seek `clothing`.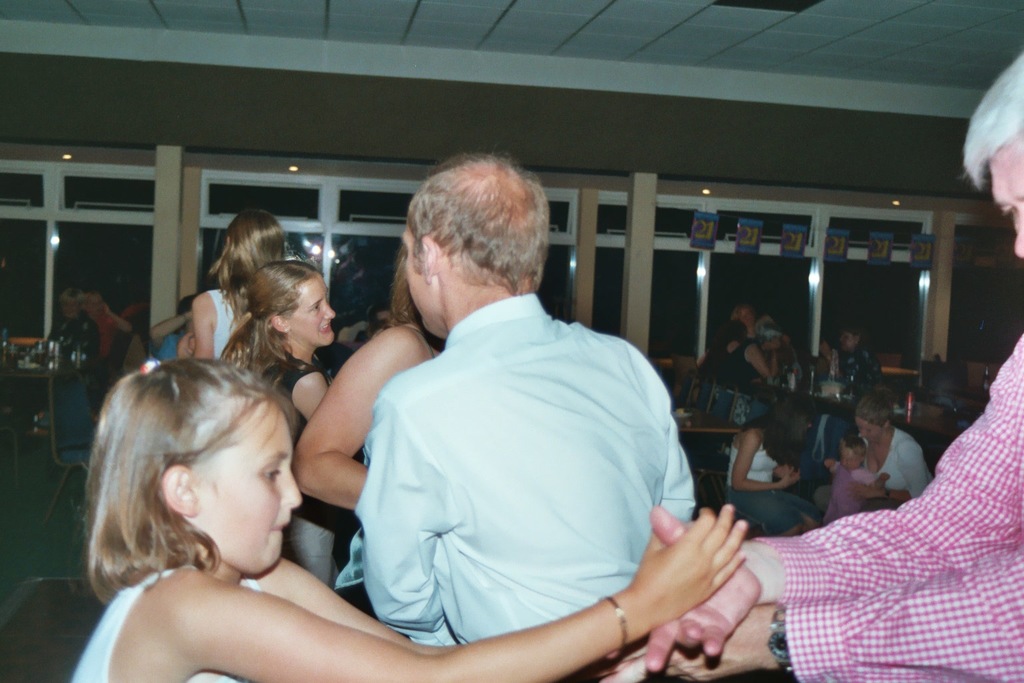
759,344,1023,676.
